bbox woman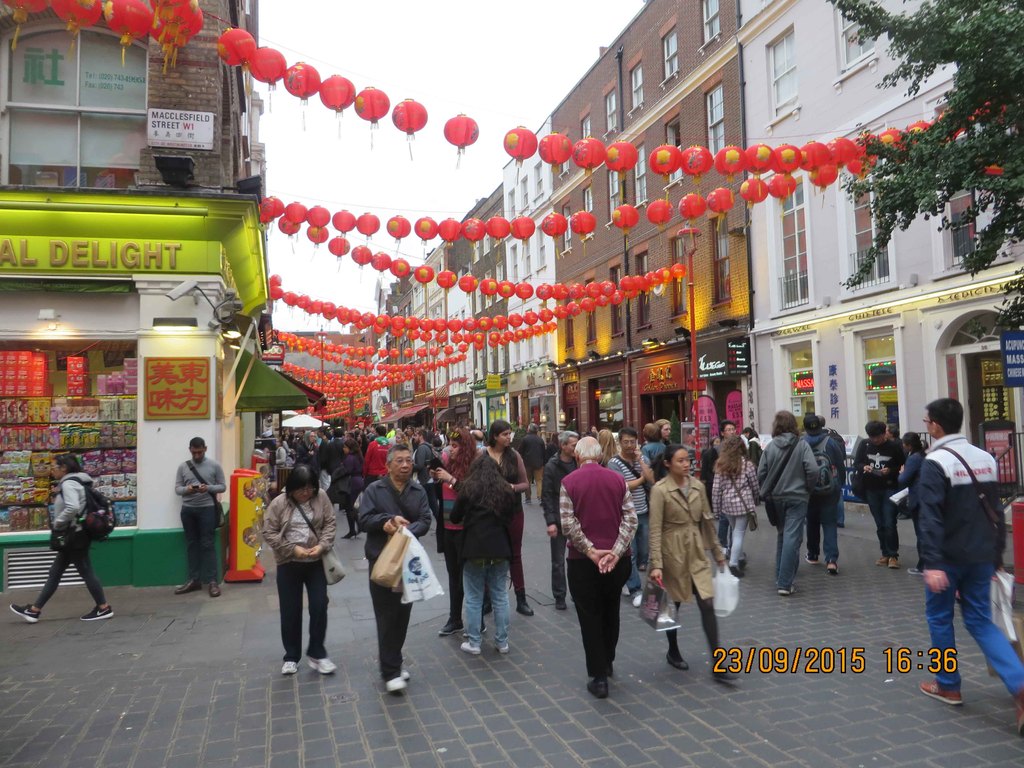
[left=705, top=431, right=763, bottom=579]
